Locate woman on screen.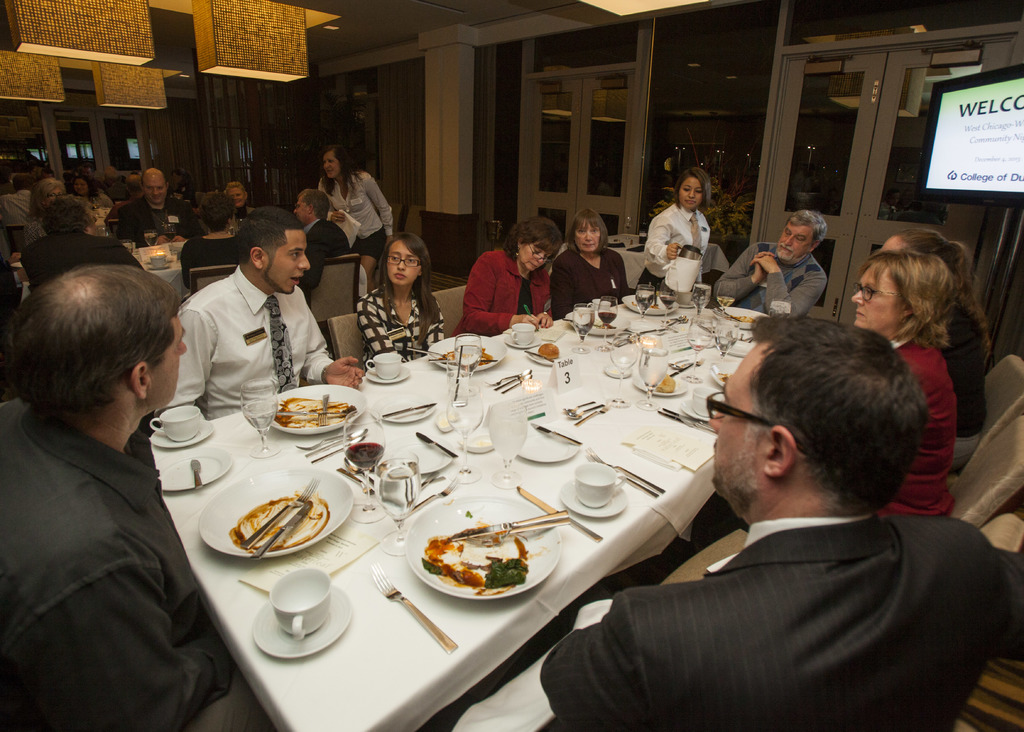
On screen at pyautogui.locateOnScreen(350, 224, 451, 361).
